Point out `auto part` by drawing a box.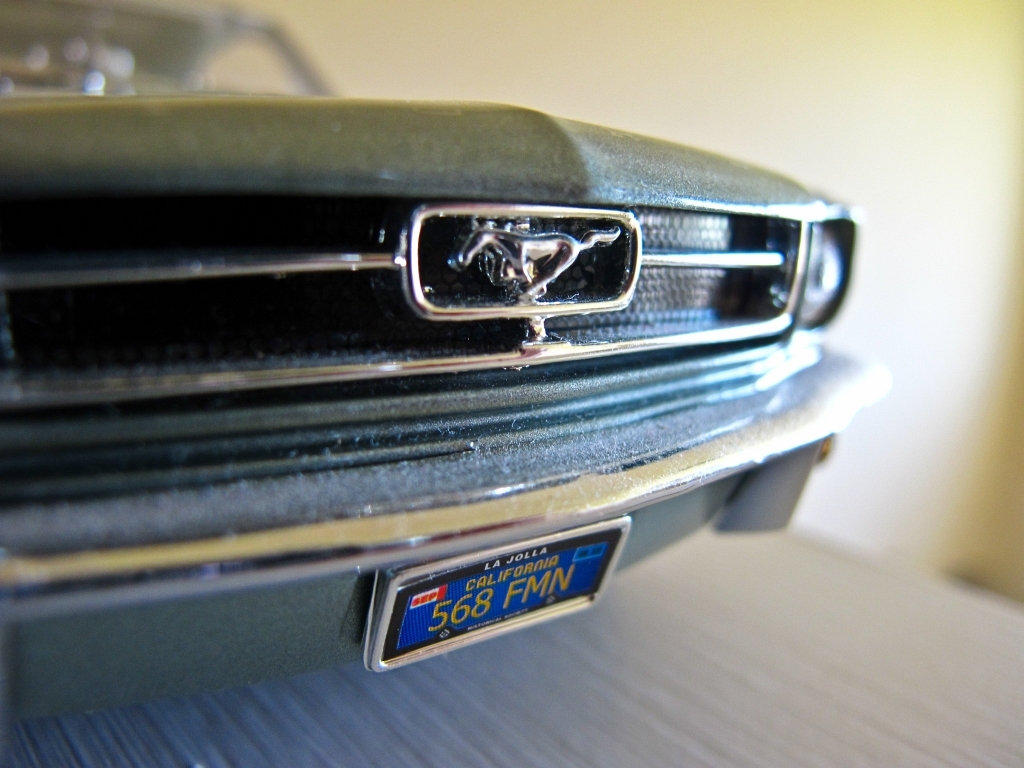
region(25, 58, 852, 590).
